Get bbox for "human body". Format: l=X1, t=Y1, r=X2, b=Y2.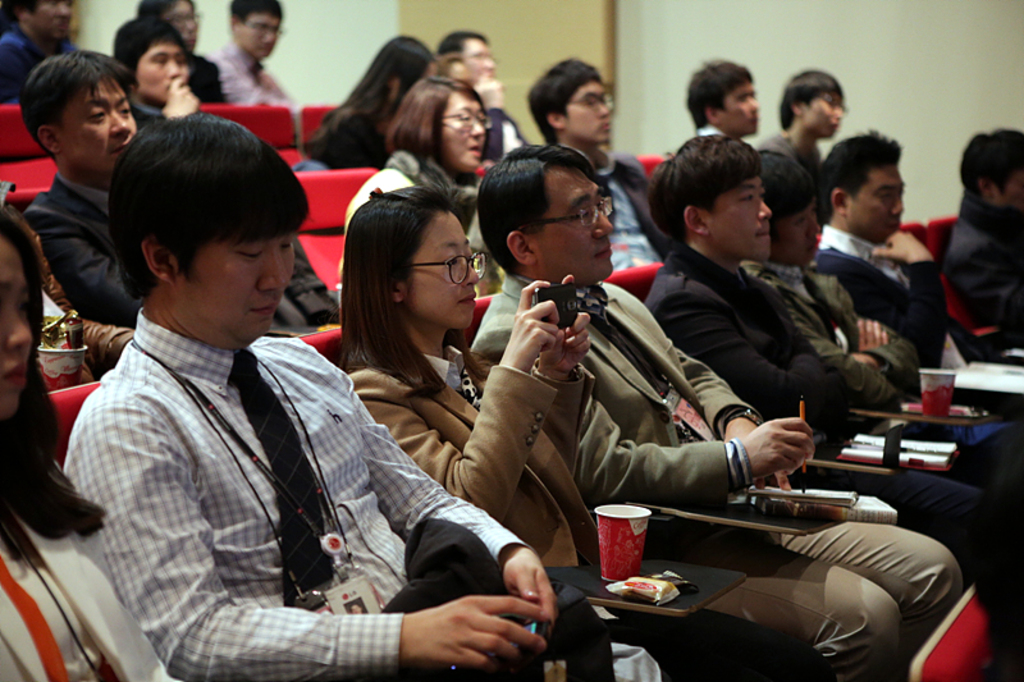
l=97, t=151, r=604, b=673.
